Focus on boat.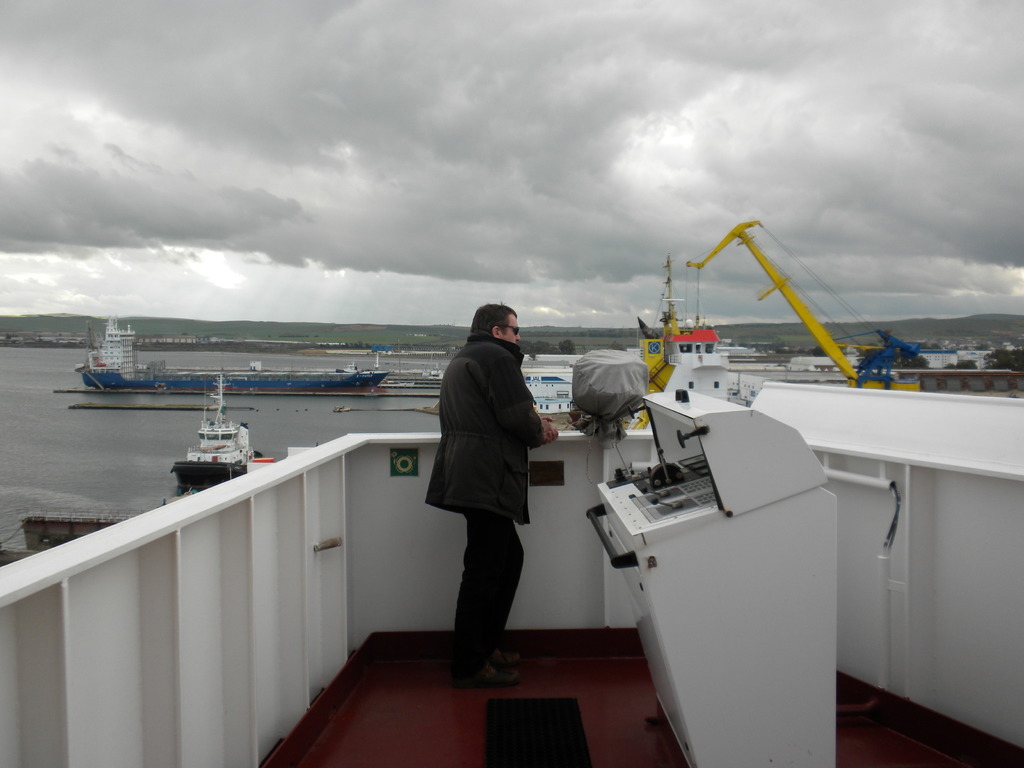
Focused at BBox(168, 371, 285, 483).
